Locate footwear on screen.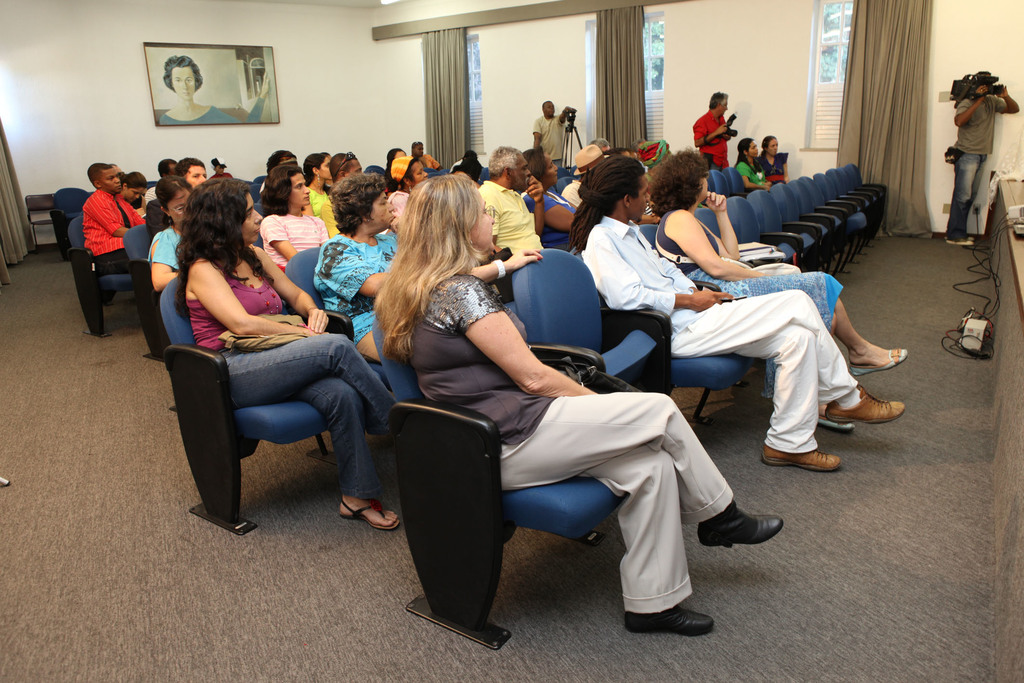
On screen at locate(964, 230, 978, 236).
